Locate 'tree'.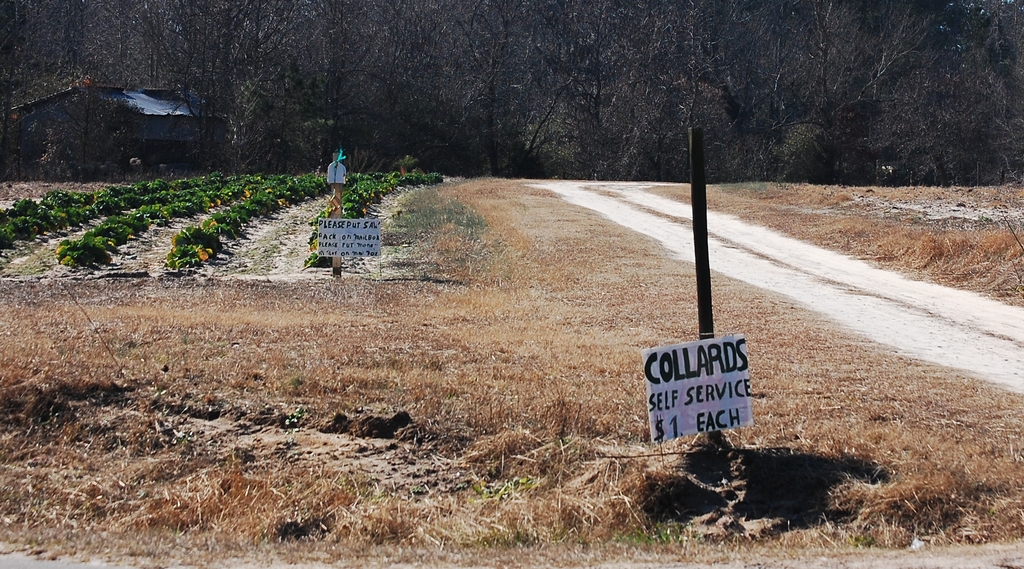
Bounding box: rect(260, 0, 340, 168).
